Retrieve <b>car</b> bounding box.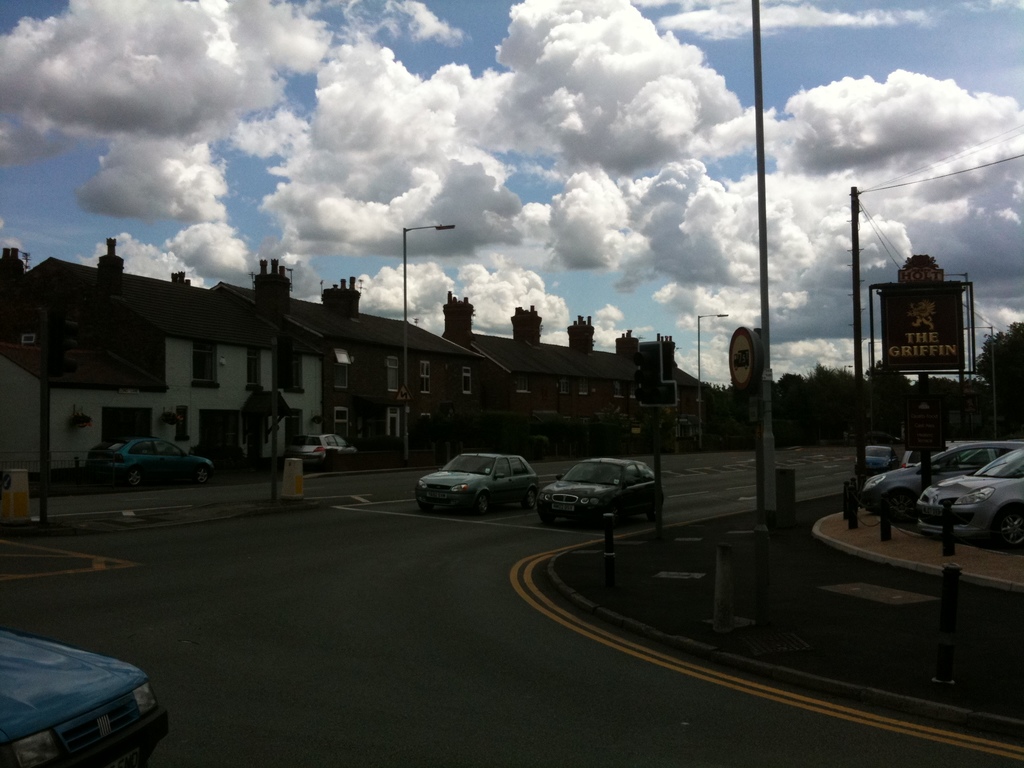
Bounding box: [855, 442, 1023, 516].
